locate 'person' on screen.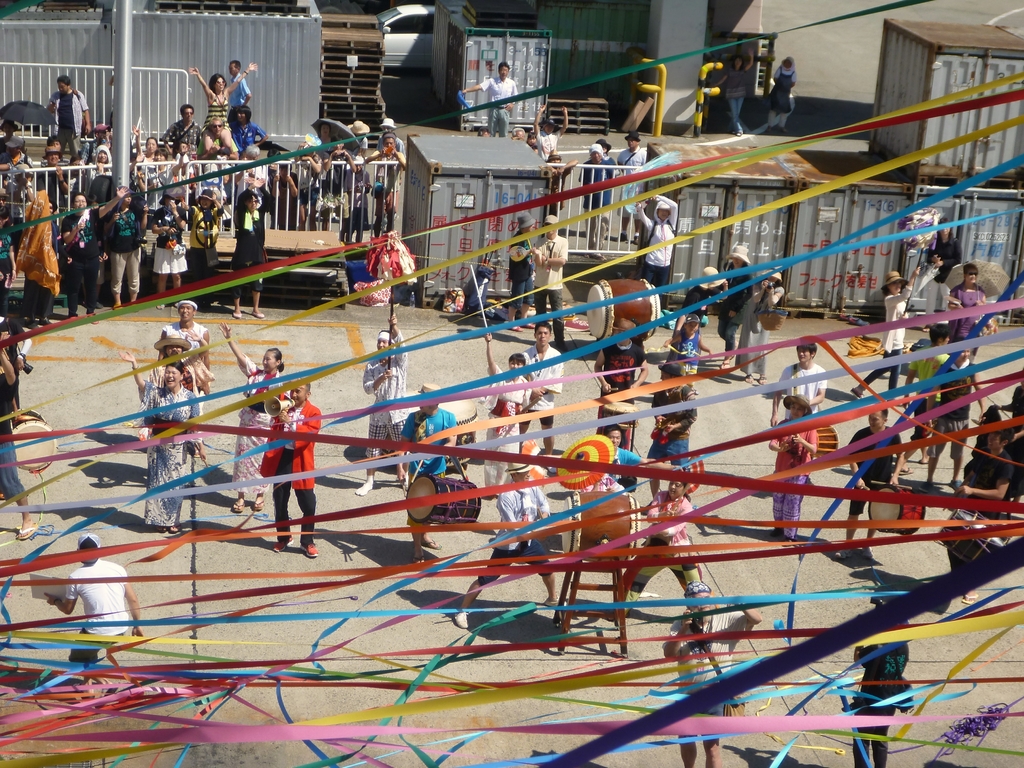
On screen at bbox(923, 341, 986, 476).
